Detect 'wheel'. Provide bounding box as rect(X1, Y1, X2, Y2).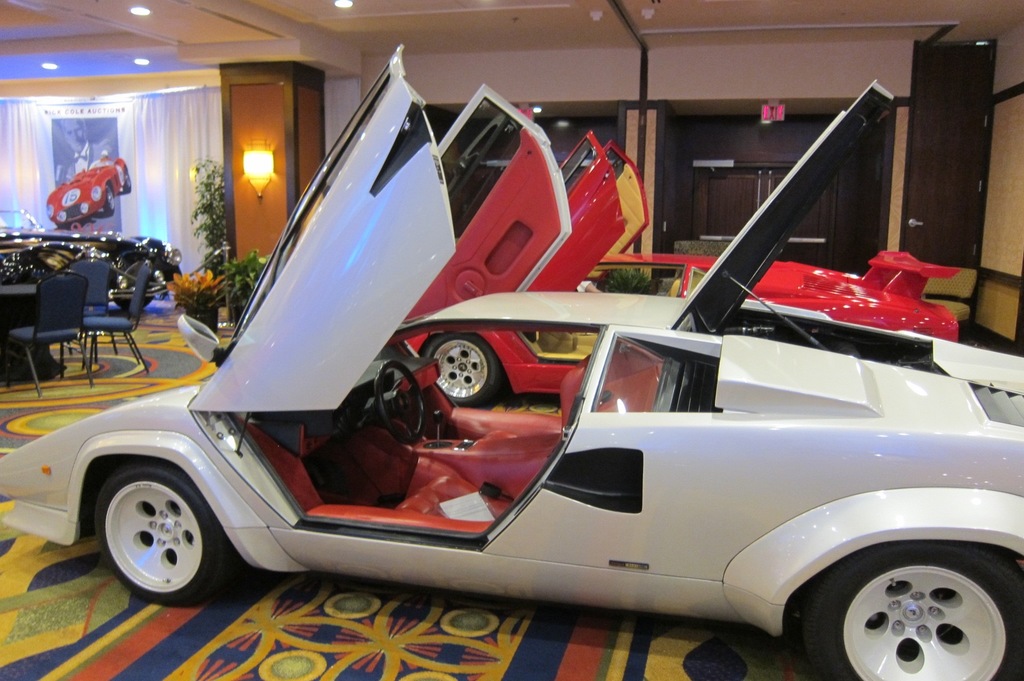
rect(803, 540, 1023, 680).
